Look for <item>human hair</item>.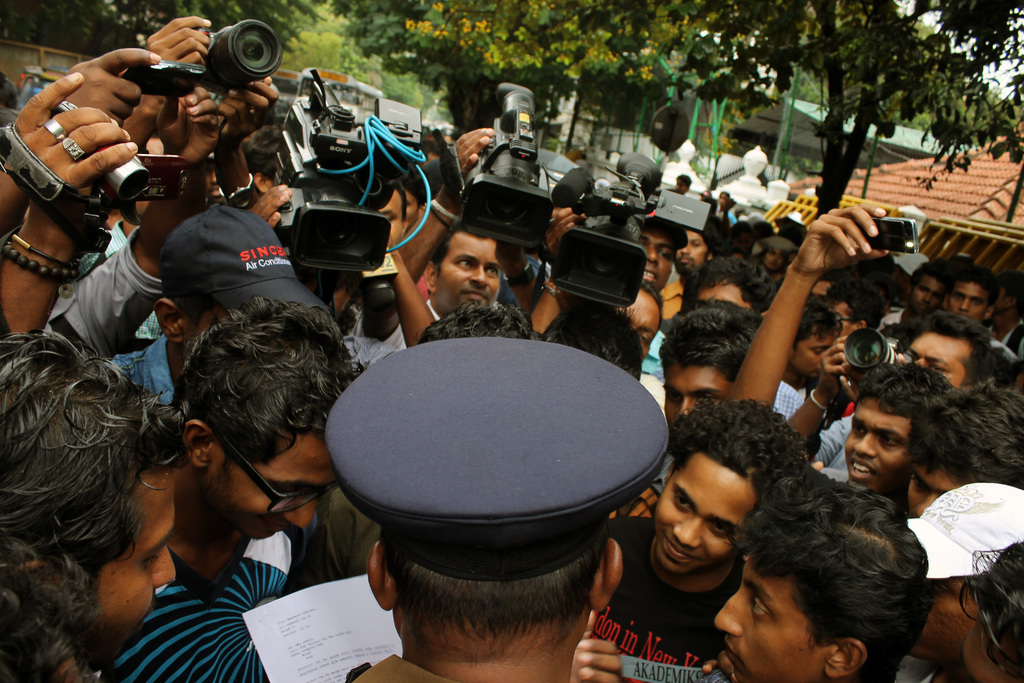
Found: locate(8, 307, 180, 655).
